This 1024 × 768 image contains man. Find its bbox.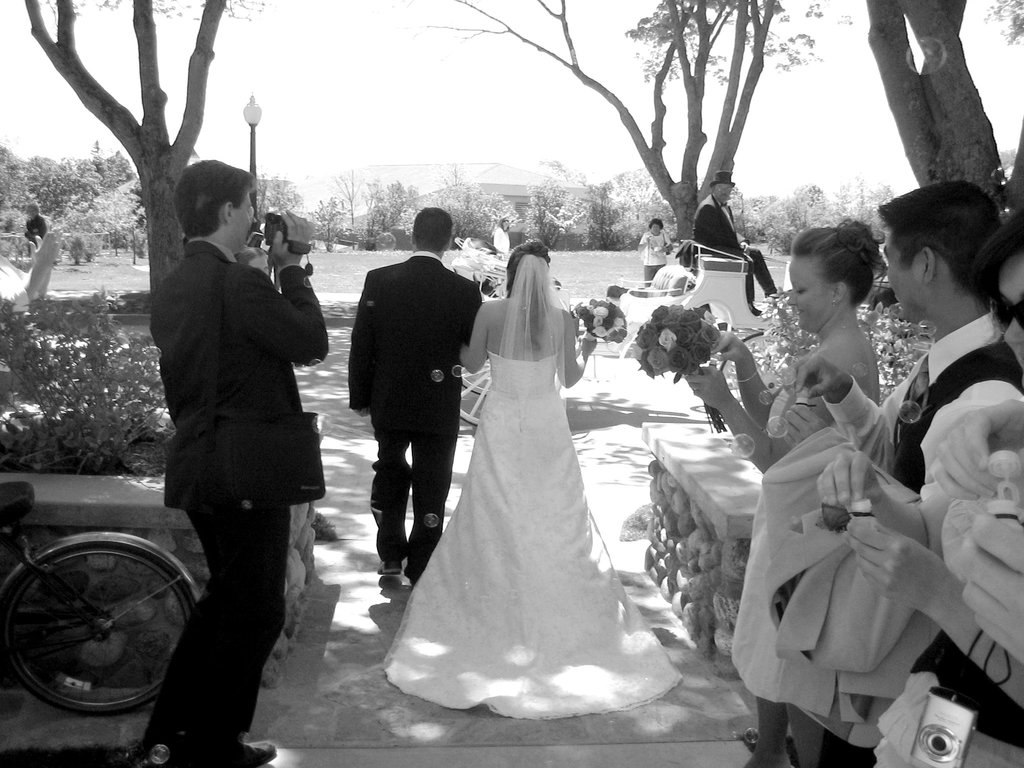
detection(342, 205, 483, 589).
